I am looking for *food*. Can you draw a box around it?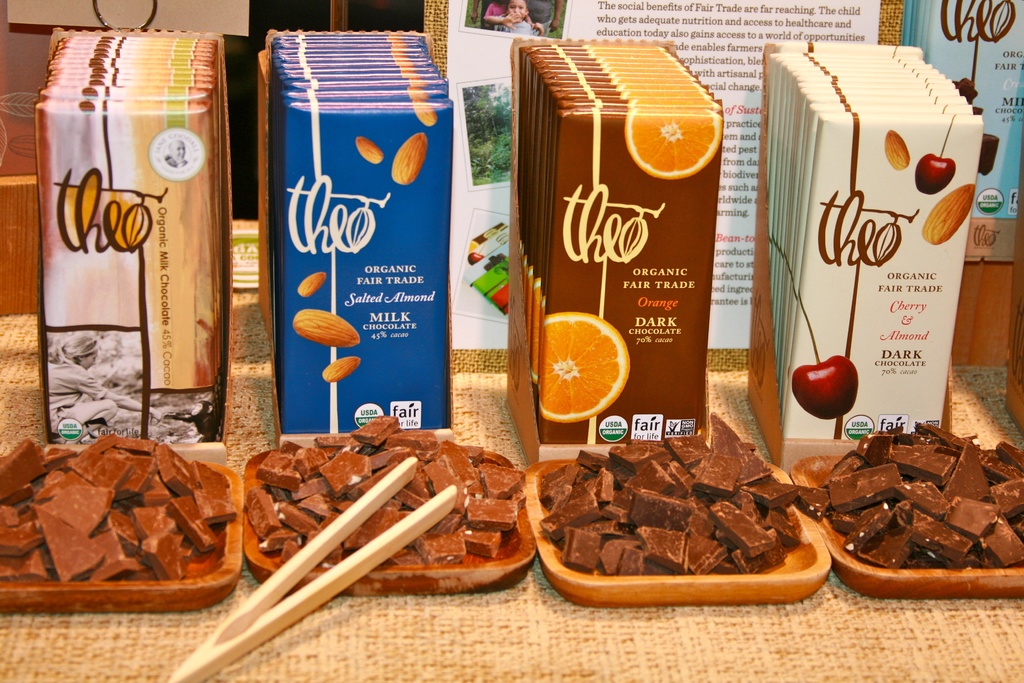
Sure, the bounding box is 294,306,358,347.
